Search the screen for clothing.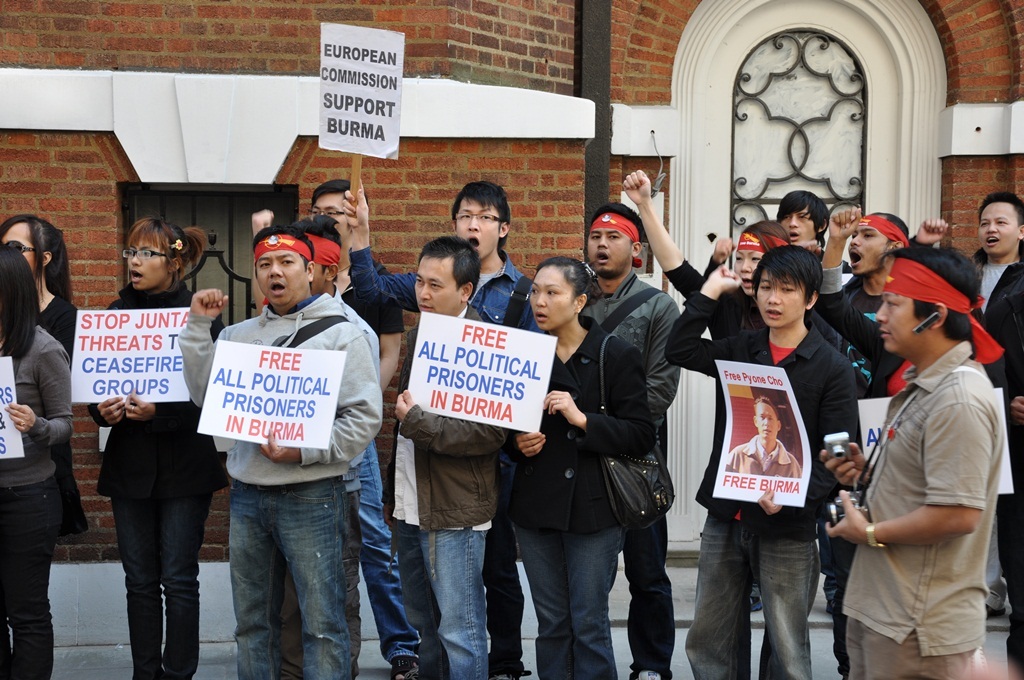
Found at pyautogui.locateOnScreen(38, 280, 77, 347).
